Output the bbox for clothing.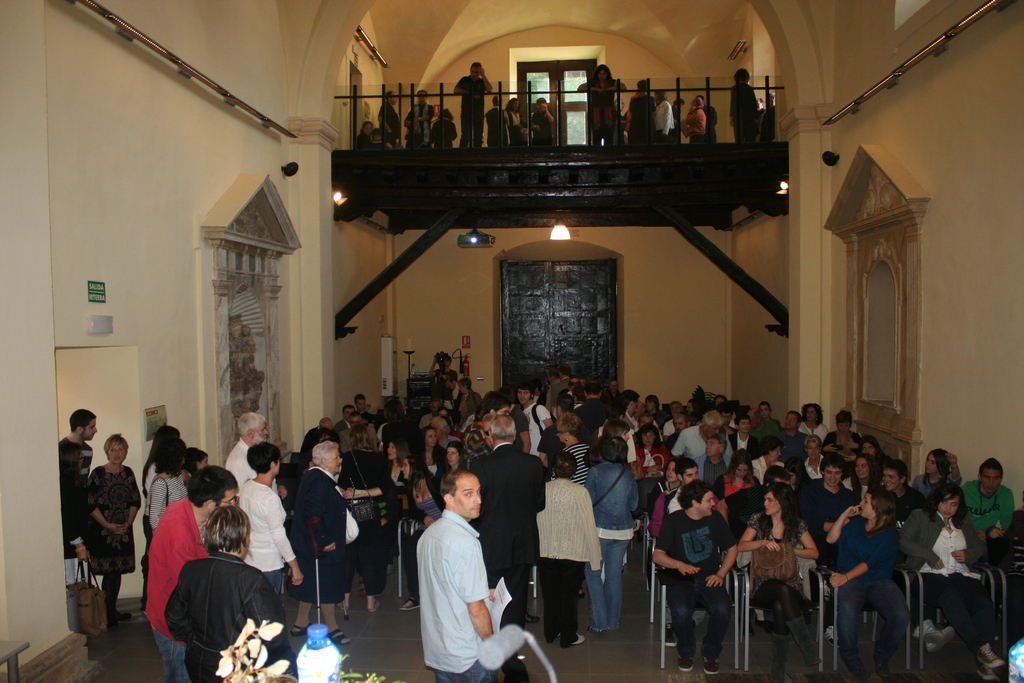
621, 104, 634, 136.
